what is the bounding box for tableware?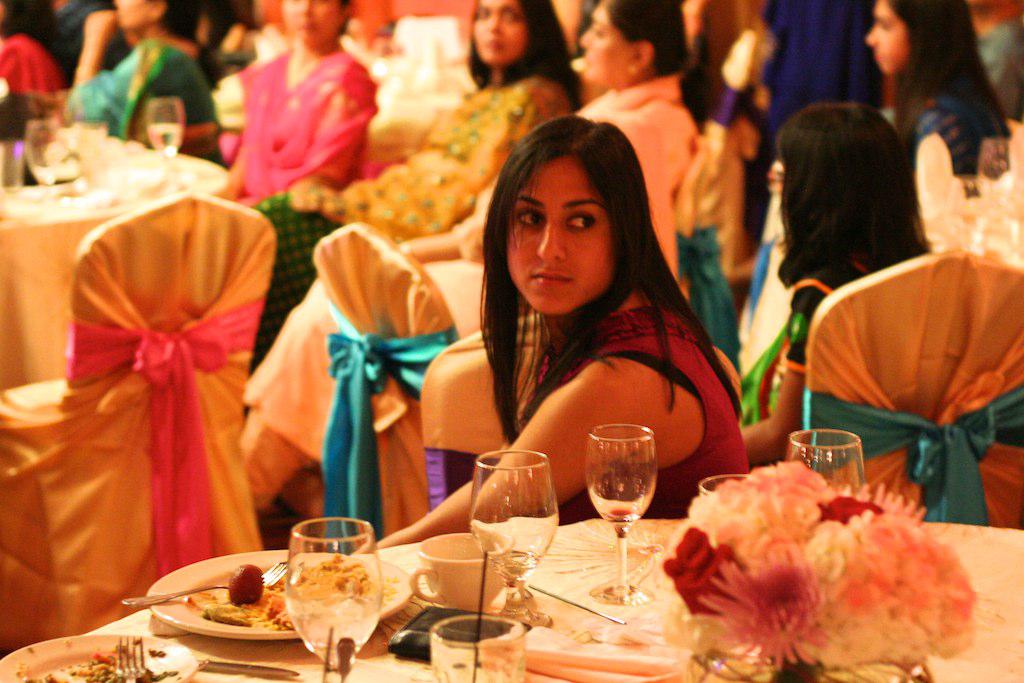
box(280, 517, 383, 682).
